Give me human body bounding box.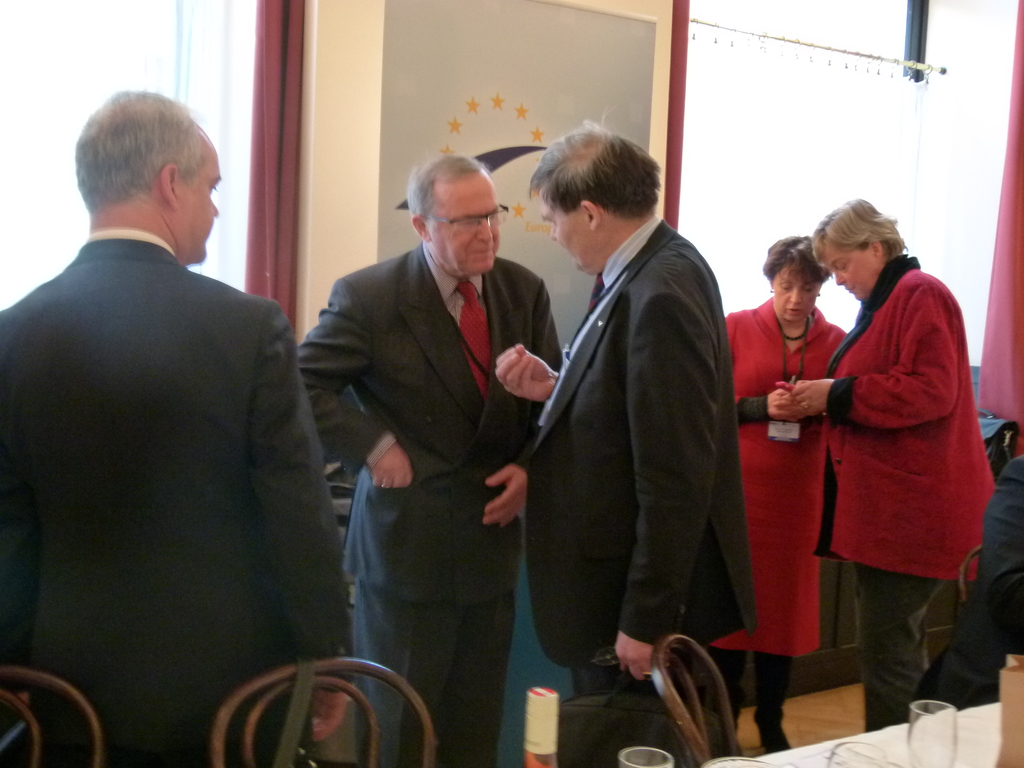
box=[0, 221, 351, 765].
